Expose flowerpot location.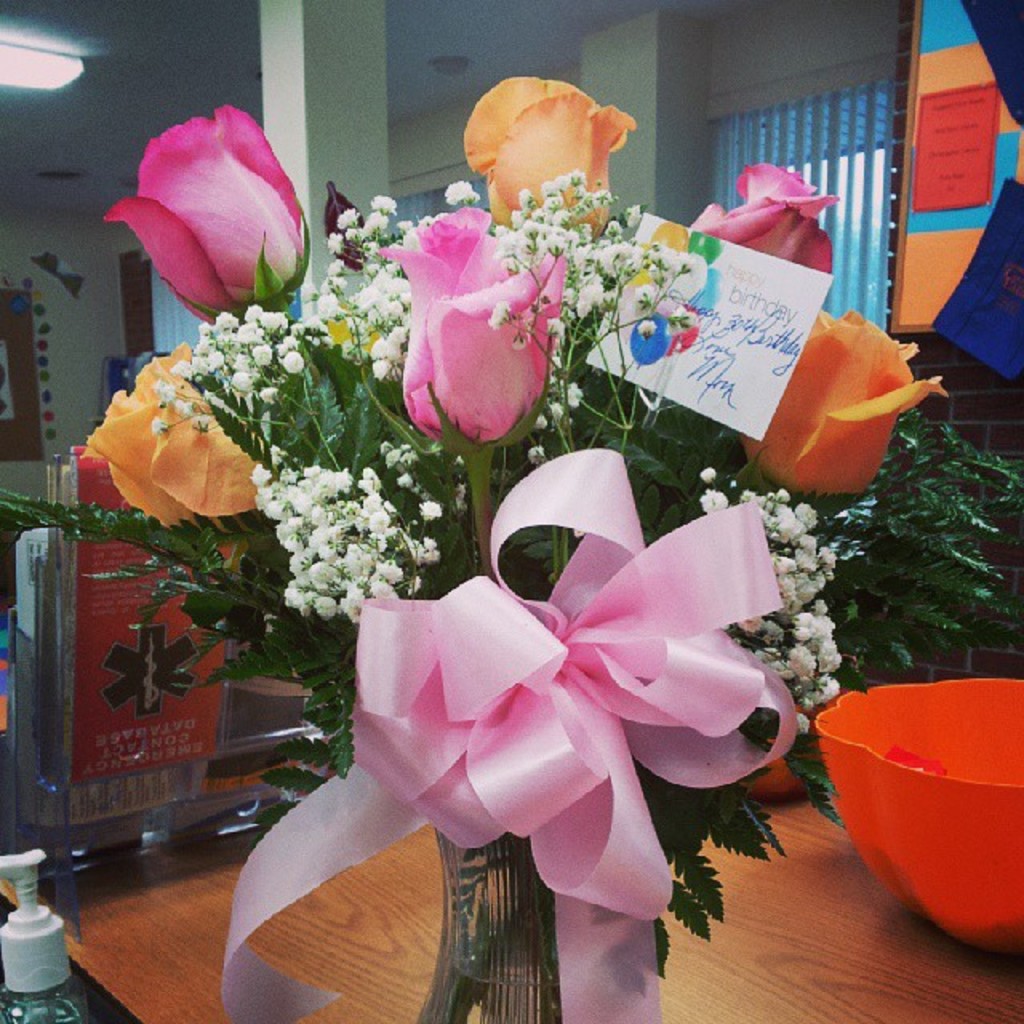
Exposed at bbox=(843, 699, 1022, 941).
